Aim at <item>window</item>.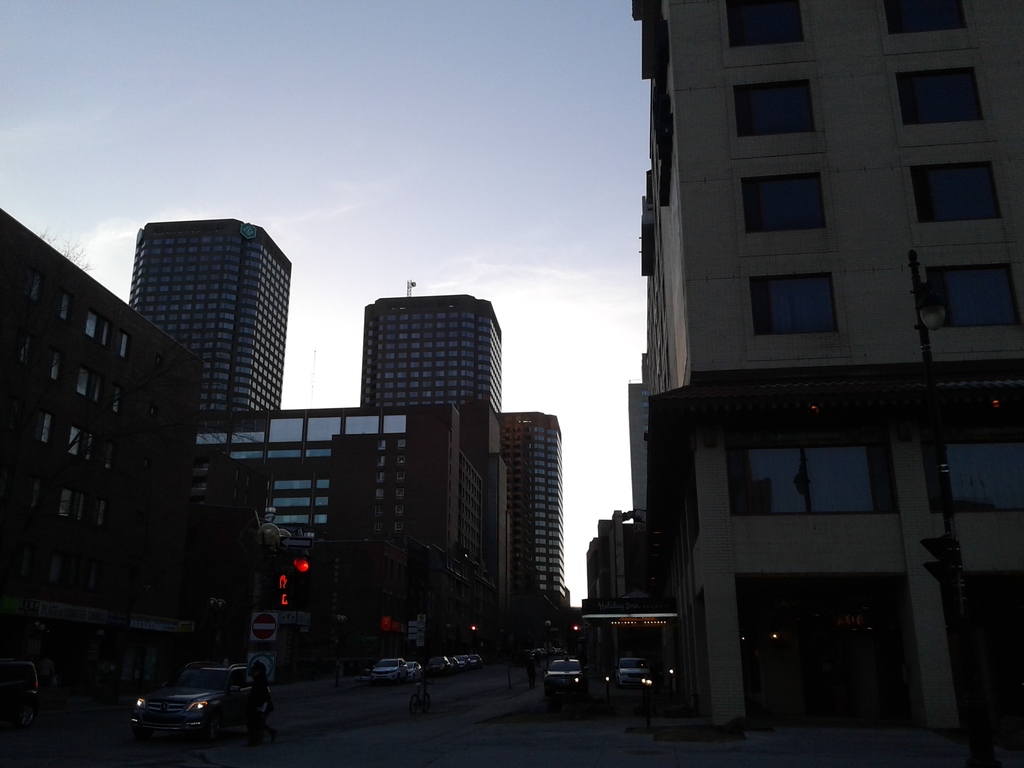
Aimed at [96,380,106,403].
